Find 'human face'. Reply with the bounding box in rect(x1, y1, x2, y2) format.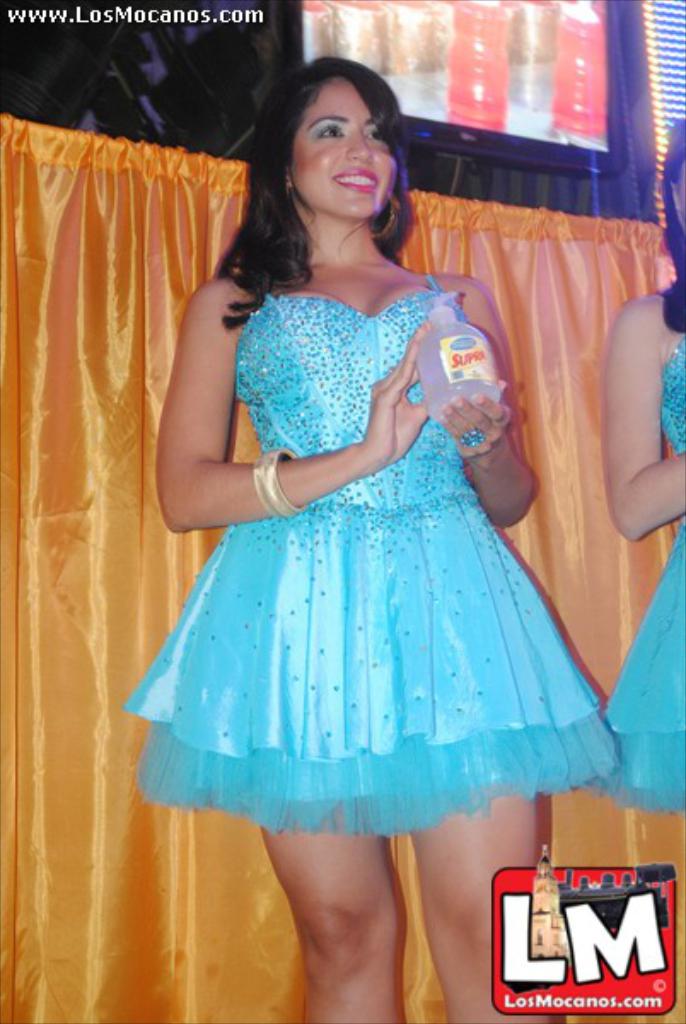
rect(294, 79, 396, 215).
